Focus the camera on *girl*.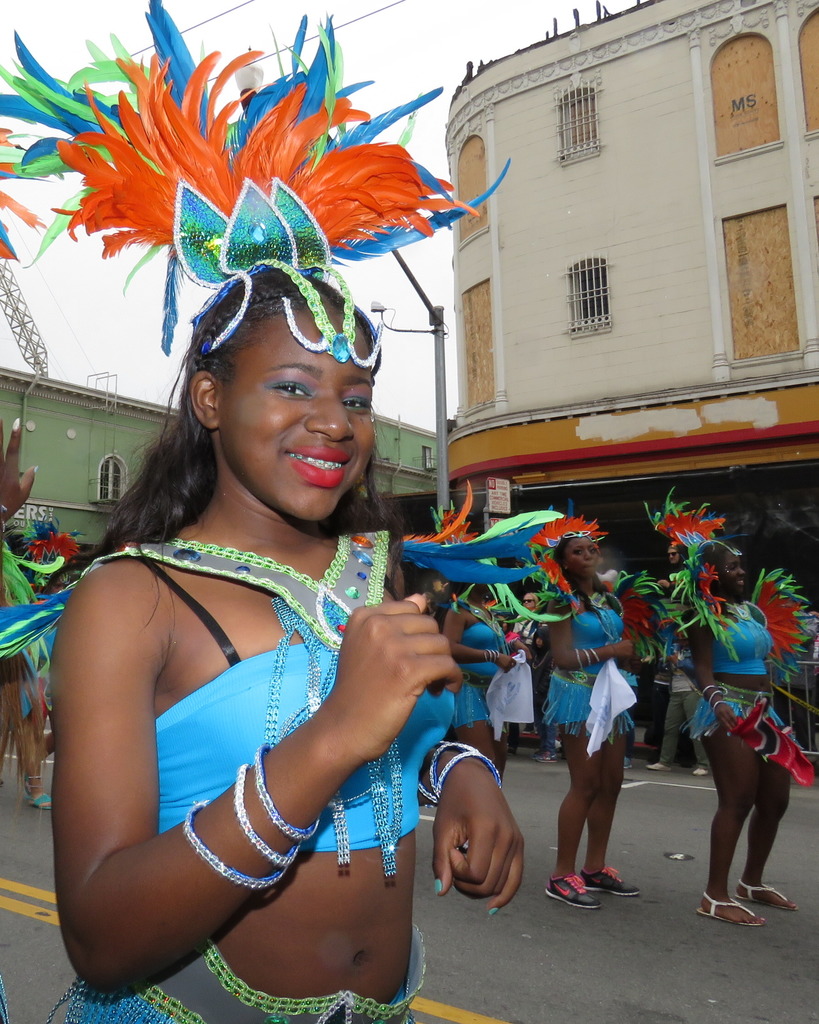
Focus region: (0,0,530,1023).
